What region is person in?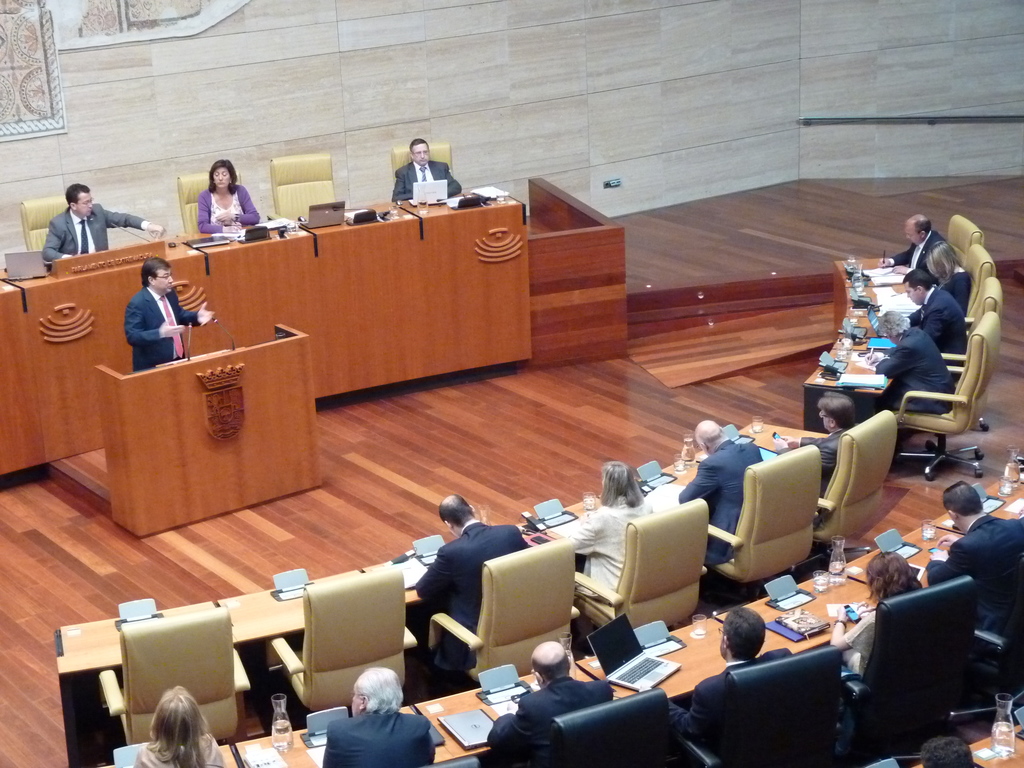
<region>40, 182, 168, 262</region>.
